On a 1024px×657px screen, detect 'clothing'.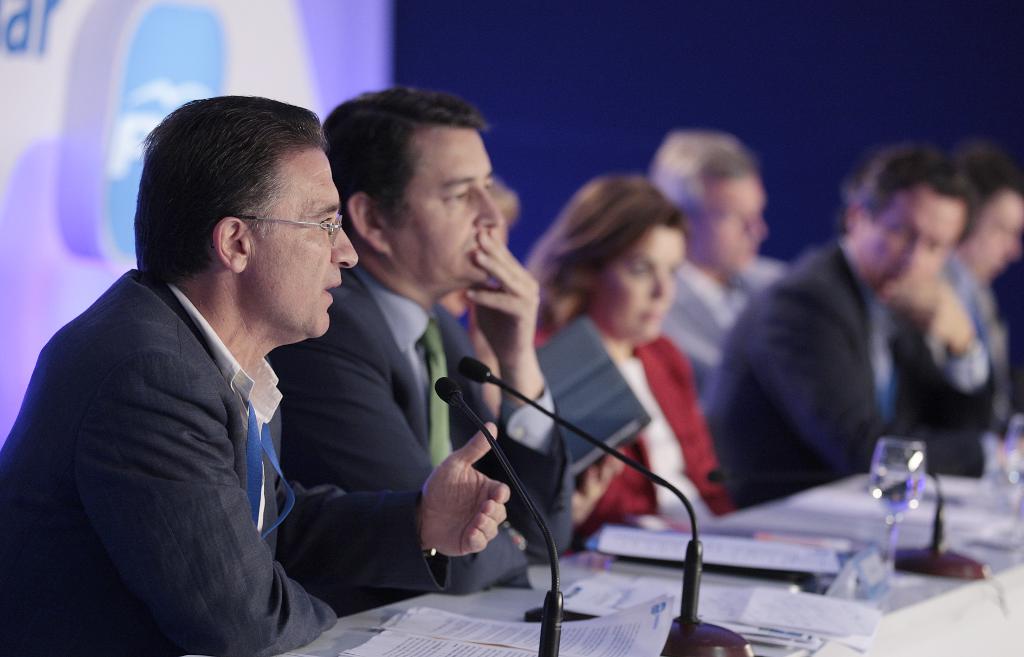
bbox=(276, 274, 571, 600).
